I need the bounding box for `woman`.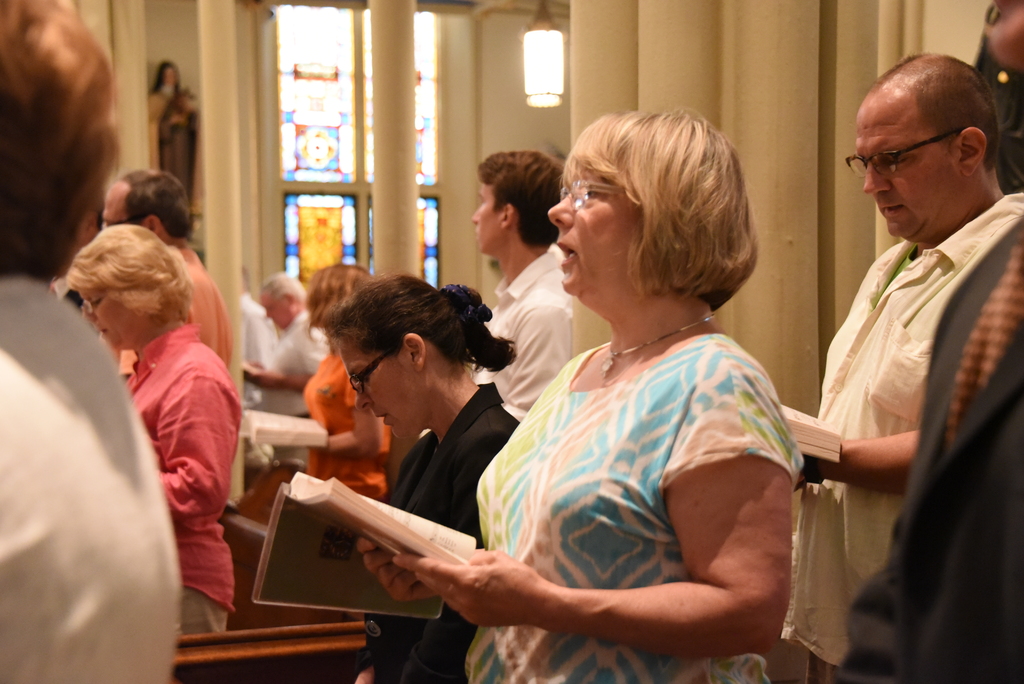
Here it is: x1=412, y1=113, x2=819, y2=683.
